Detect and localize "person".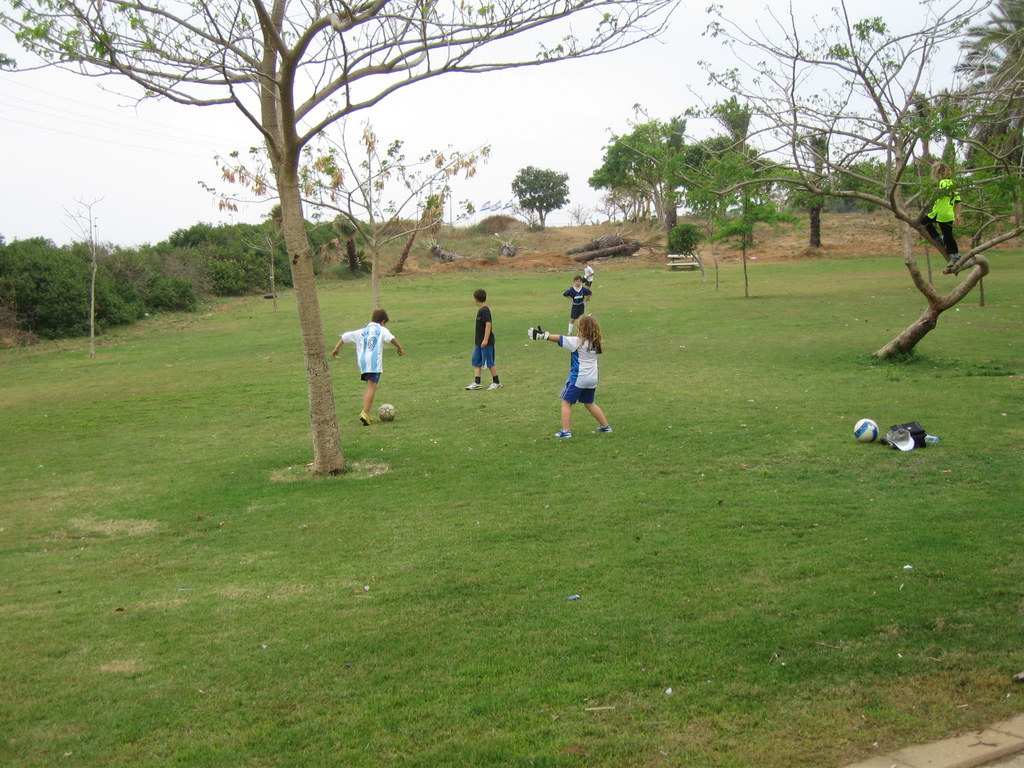
Localized at <bbox>330, 302, 401, 424</bbox>.
